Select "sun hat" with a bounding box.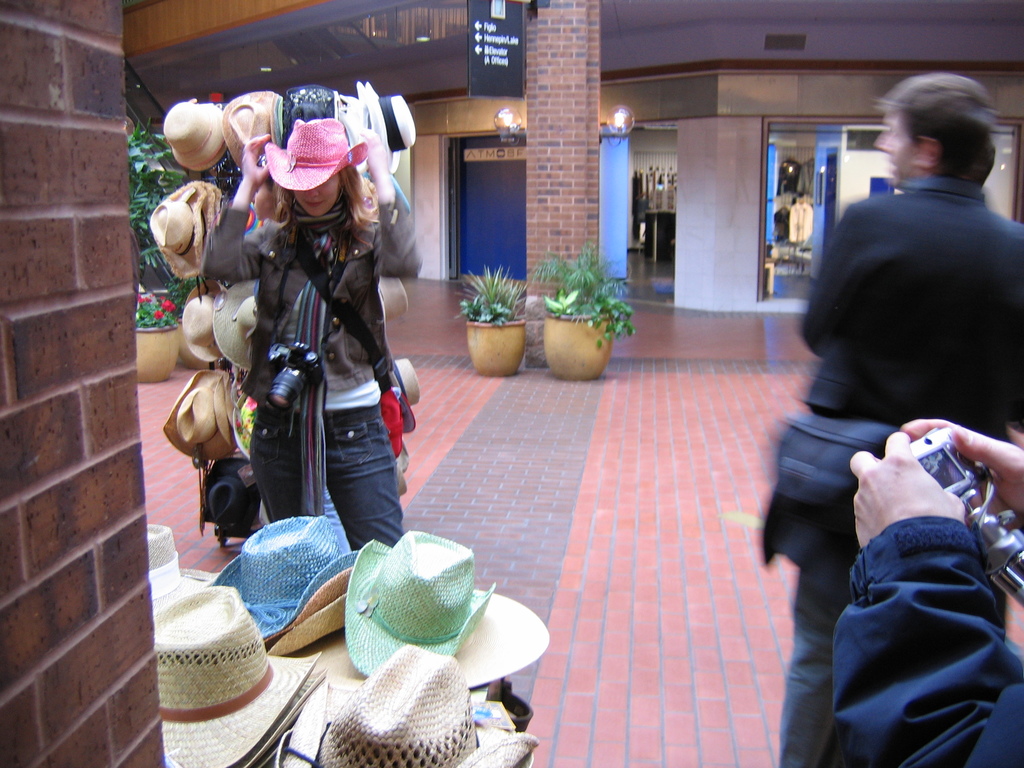
rect(211, 273, 258, 371).
